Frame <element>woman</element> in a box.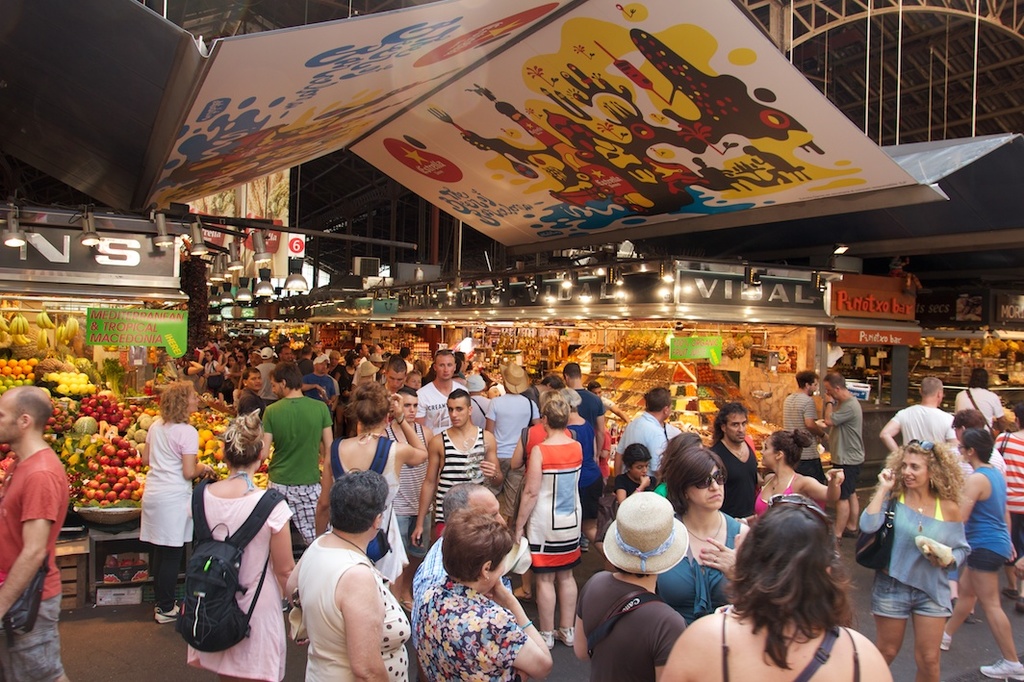
{"left": 653, "top": 442, "right": 757, "bottom": 624}.
